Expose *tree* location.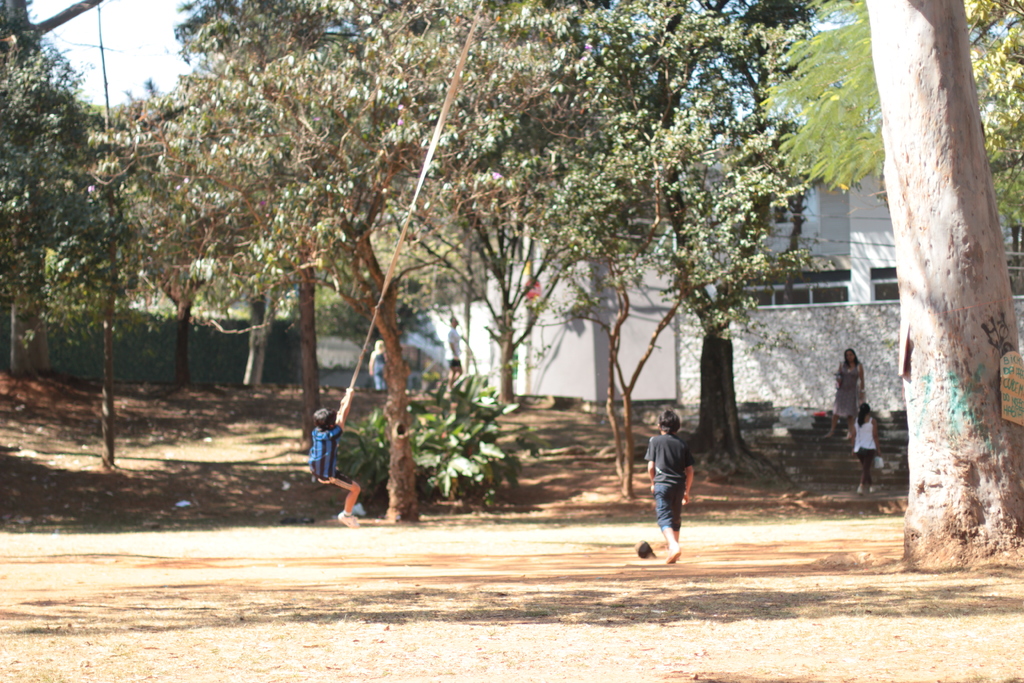
Exposed at [left=836, top=0, right=1023, bottom=571].
